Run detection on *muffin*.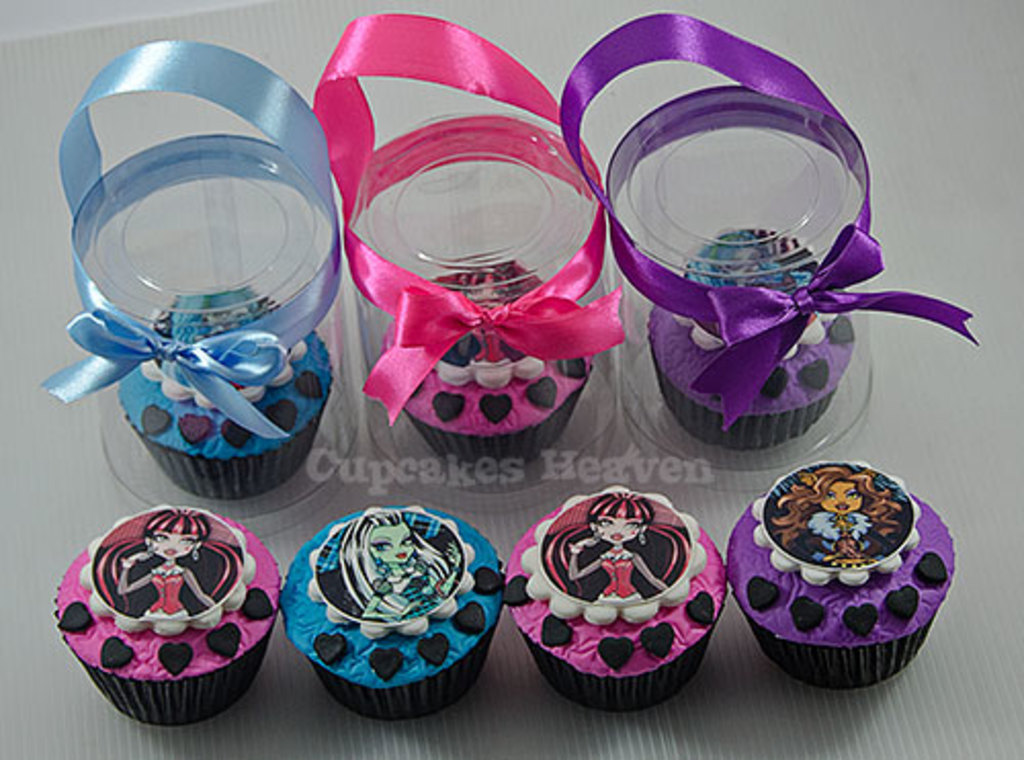
Result: (left=115, top=283, right=338, bottom=500).
